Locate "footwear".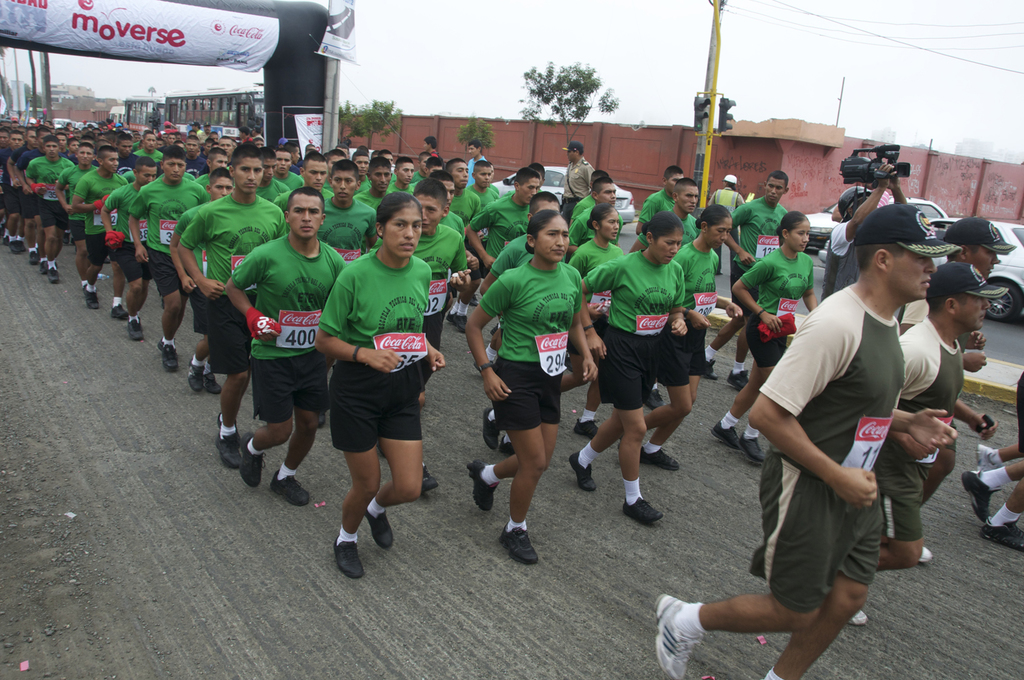
Bounding box: bbox(976, 442, 994, 467).
